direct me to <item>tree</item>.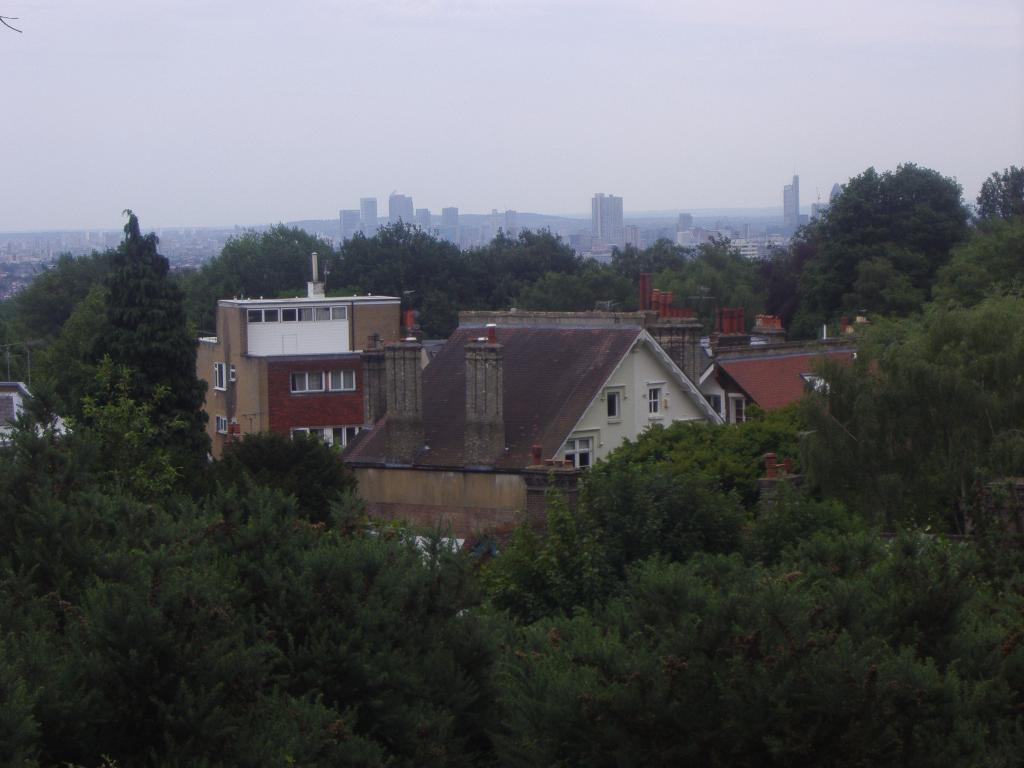
Direction: detection(448, 216, 588, 319).
